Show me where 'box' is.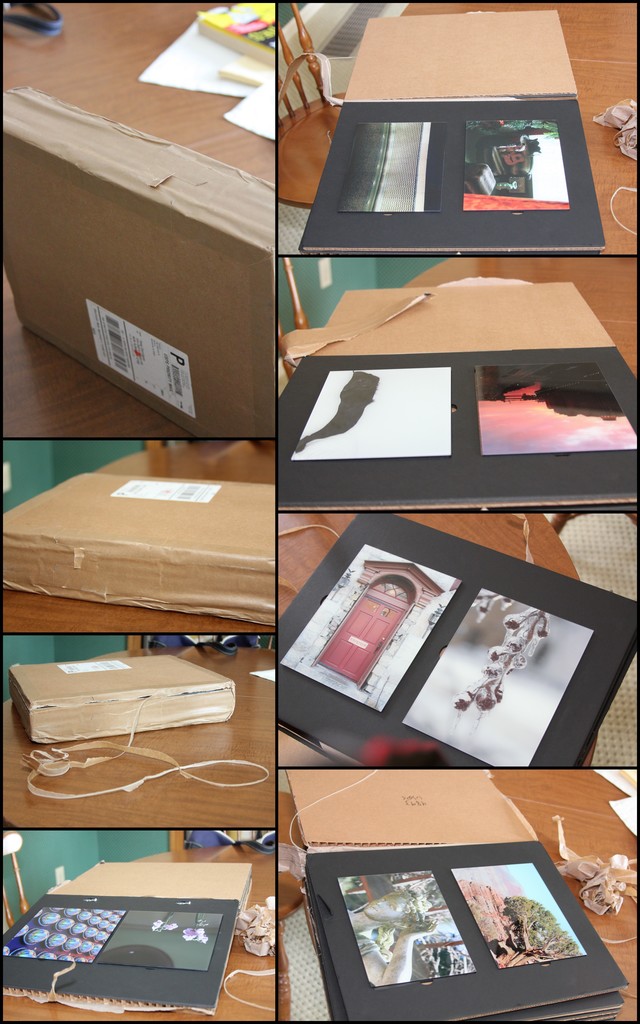
'box' is at (x1=10, y1=652, x2=246, y2=756).
